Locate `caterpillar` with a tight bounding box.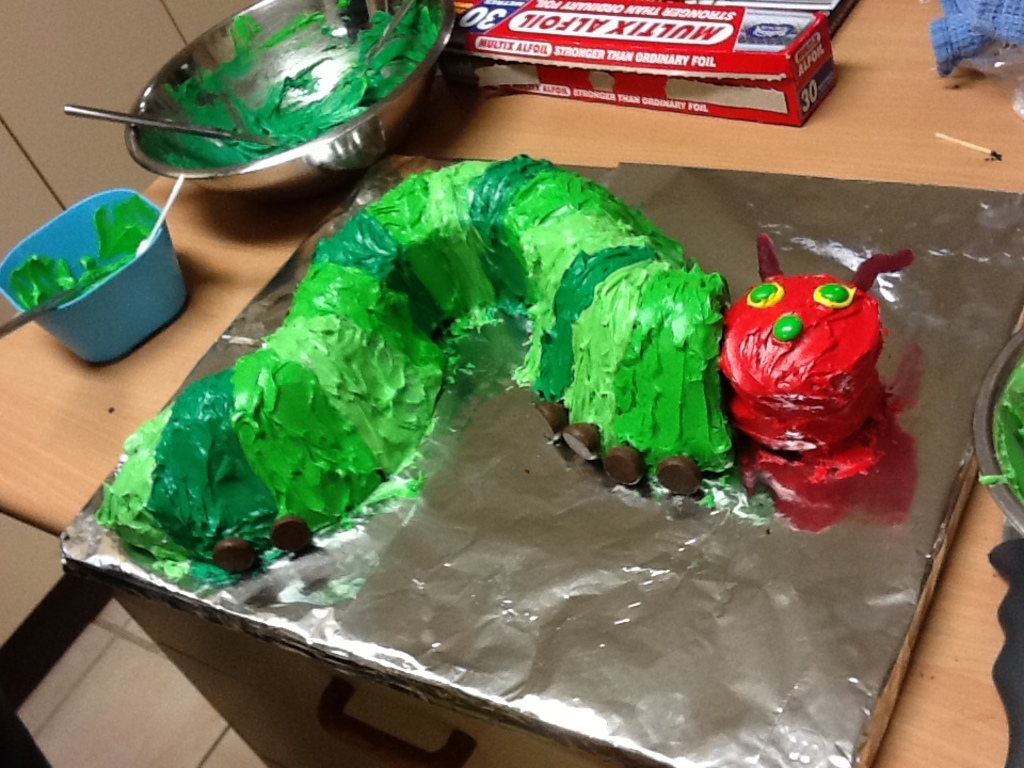
BBox(83, 153, 913, 576).
